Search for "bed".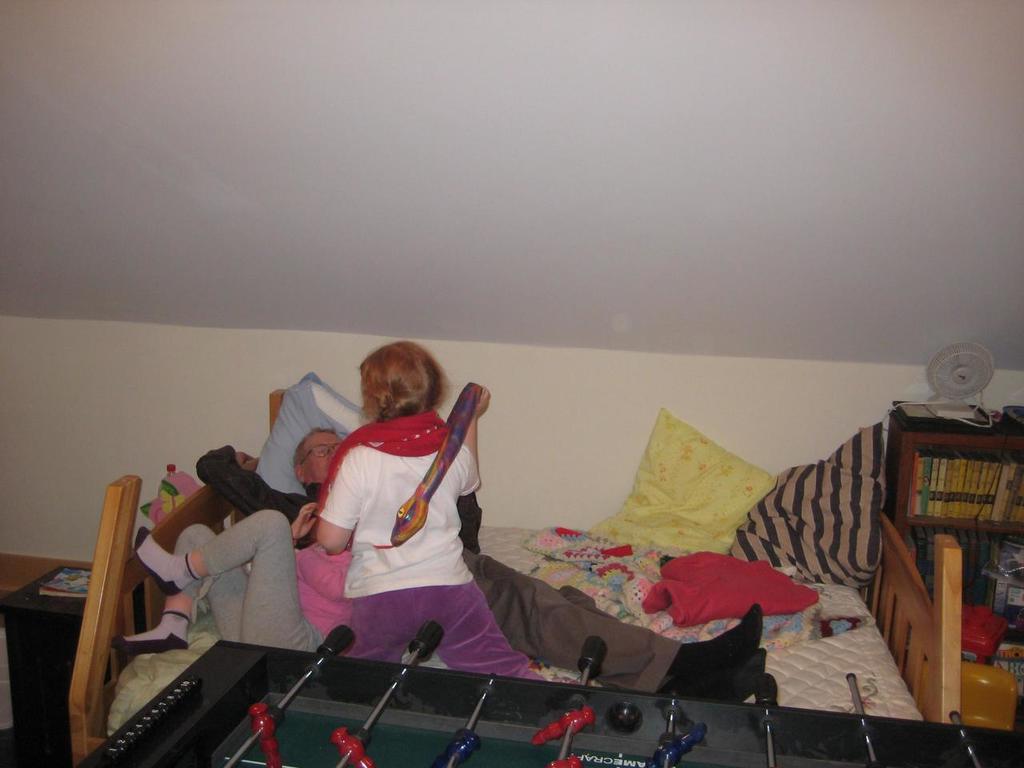
Found at BBox(69, 387, 959, 758).
